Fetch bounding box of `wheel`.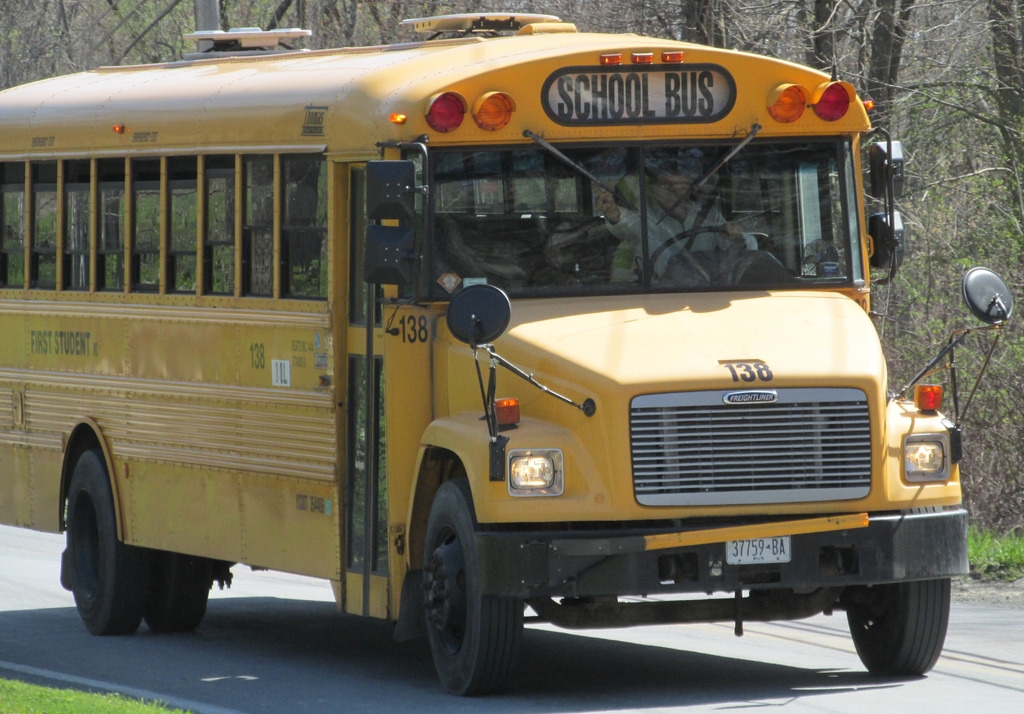
Bbox: (left=420, top=475, right=521, bottom=698).
